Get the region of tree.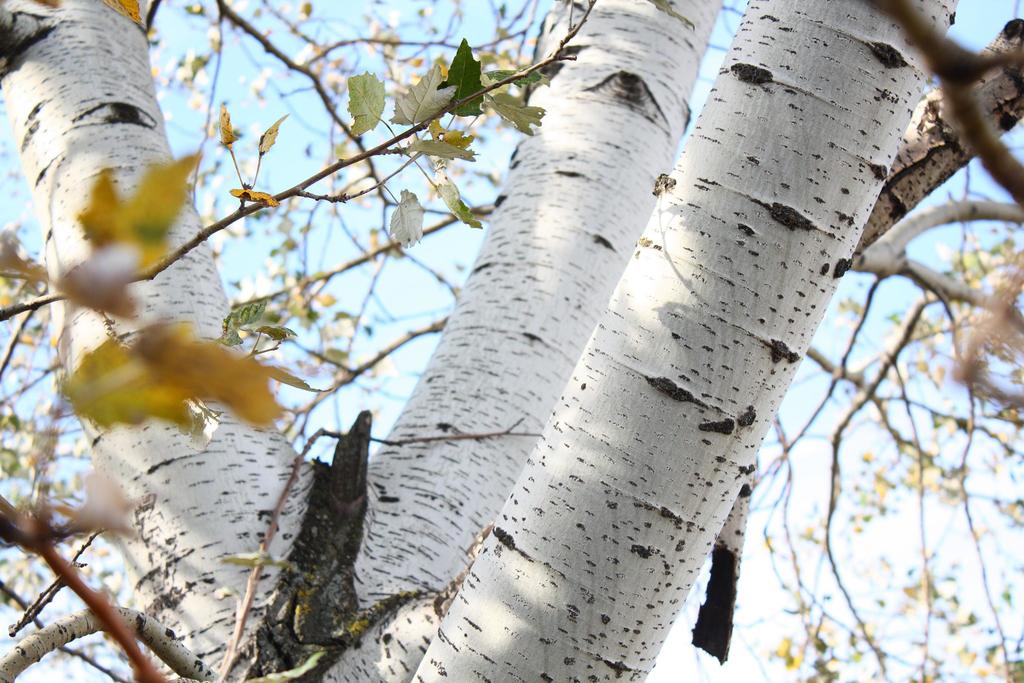
0, 0, 1023, 682.
